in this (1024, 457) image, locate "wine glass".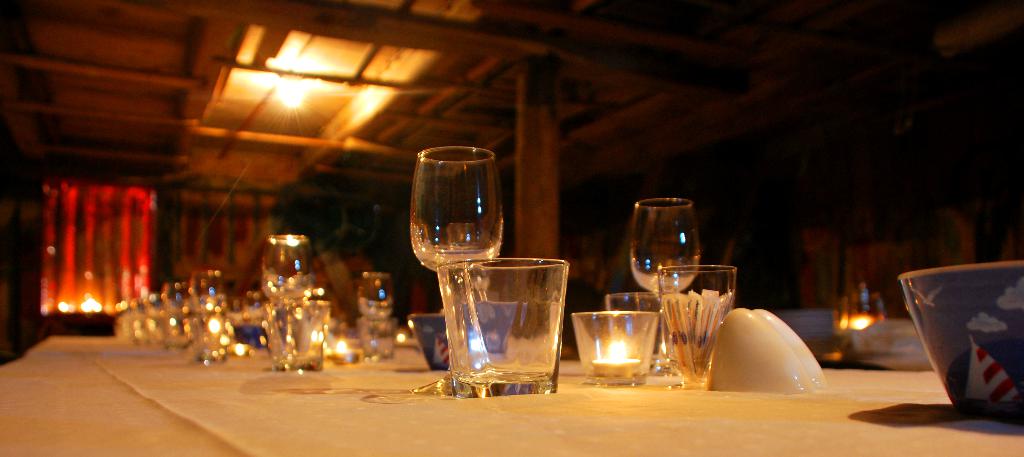
Bounding box: left=635, top=195, right=703, bottom=367.
